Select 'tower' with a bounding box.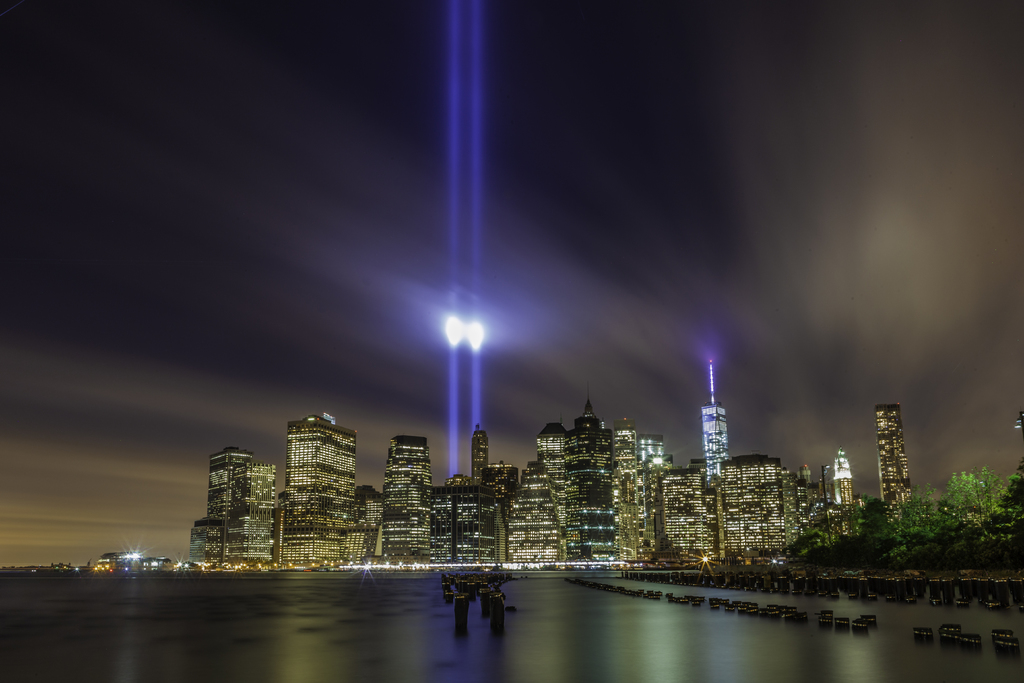
pyautogui.locateOnScreen(536, 424, 575, 559).
